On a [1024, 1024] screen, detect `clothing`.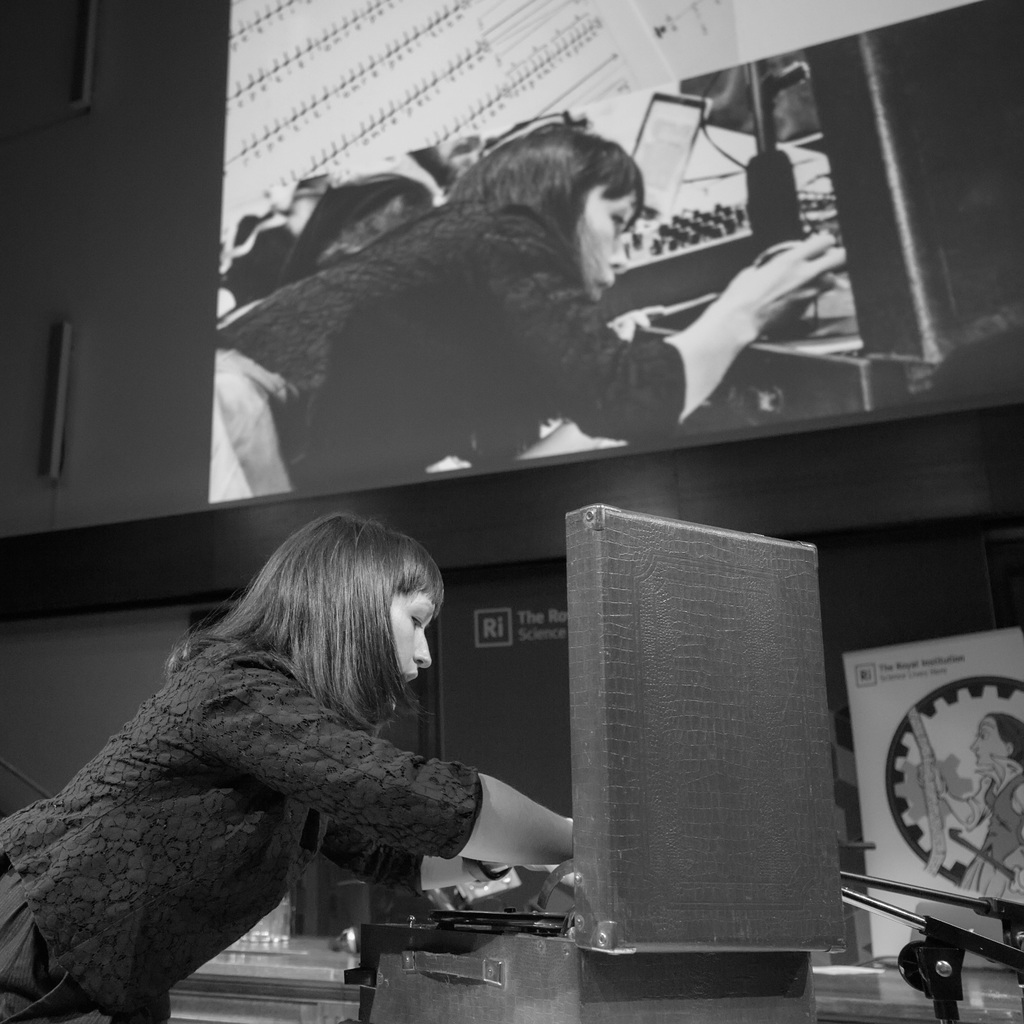
{"x1": 0, "y1": 638, "x2": 482, "y2": 1023}.
